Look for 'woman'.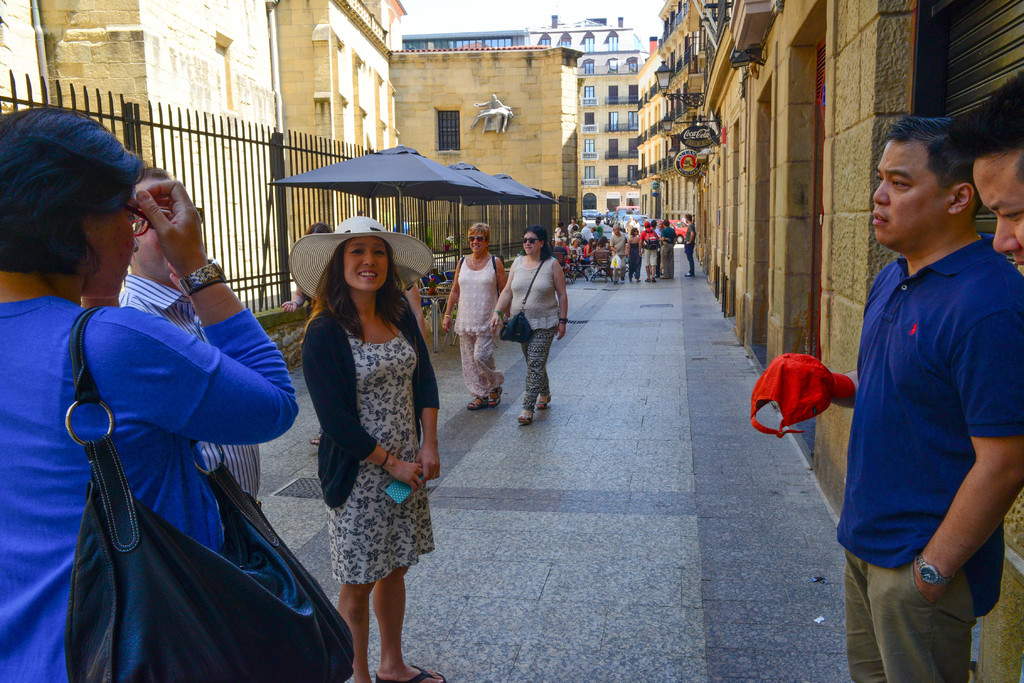
Found: [488,226,566,424].
